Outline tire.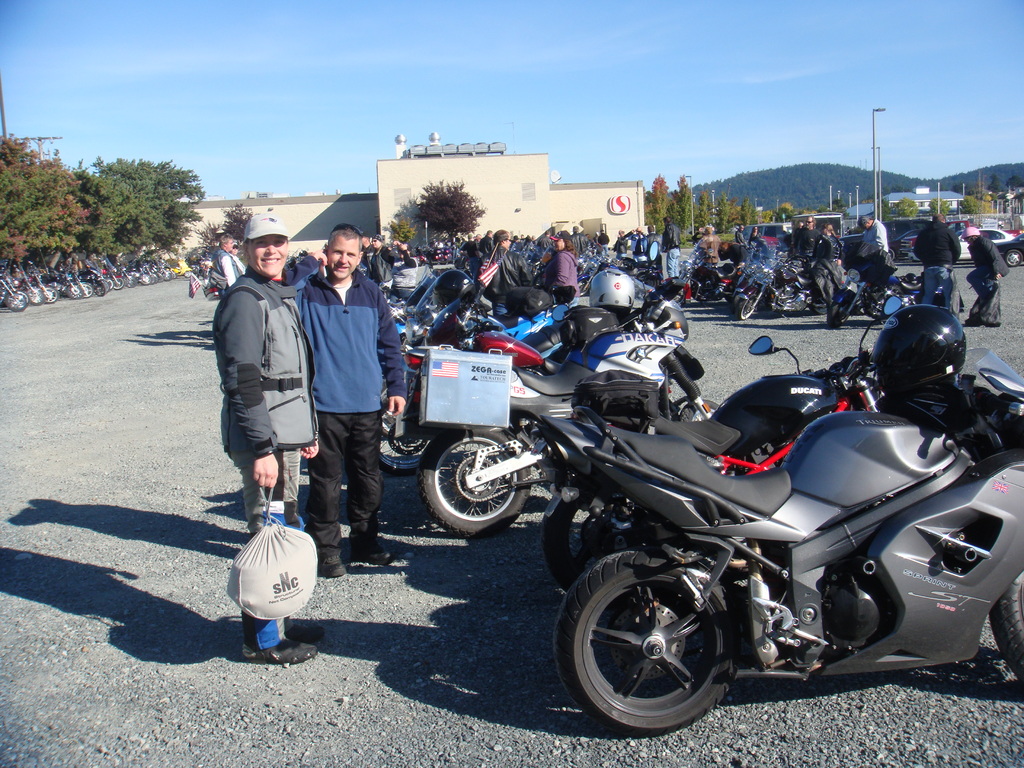
Outline: <bbox>992, 575, 1023, 666</bbox>.
